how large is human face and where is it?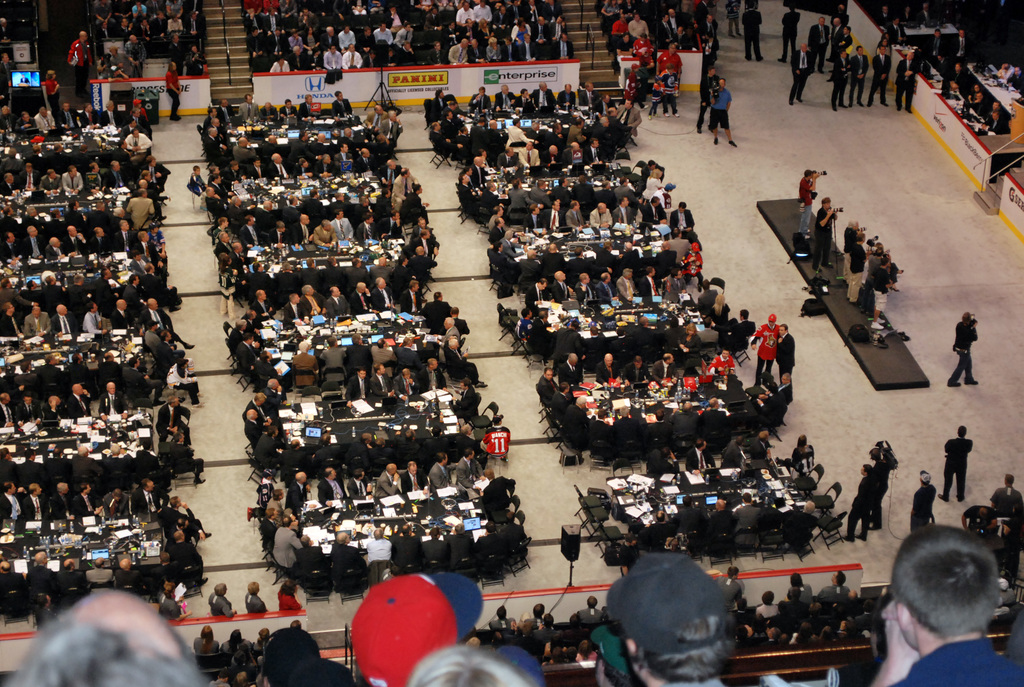
Bounding box: [579, 122, 582, 129].
